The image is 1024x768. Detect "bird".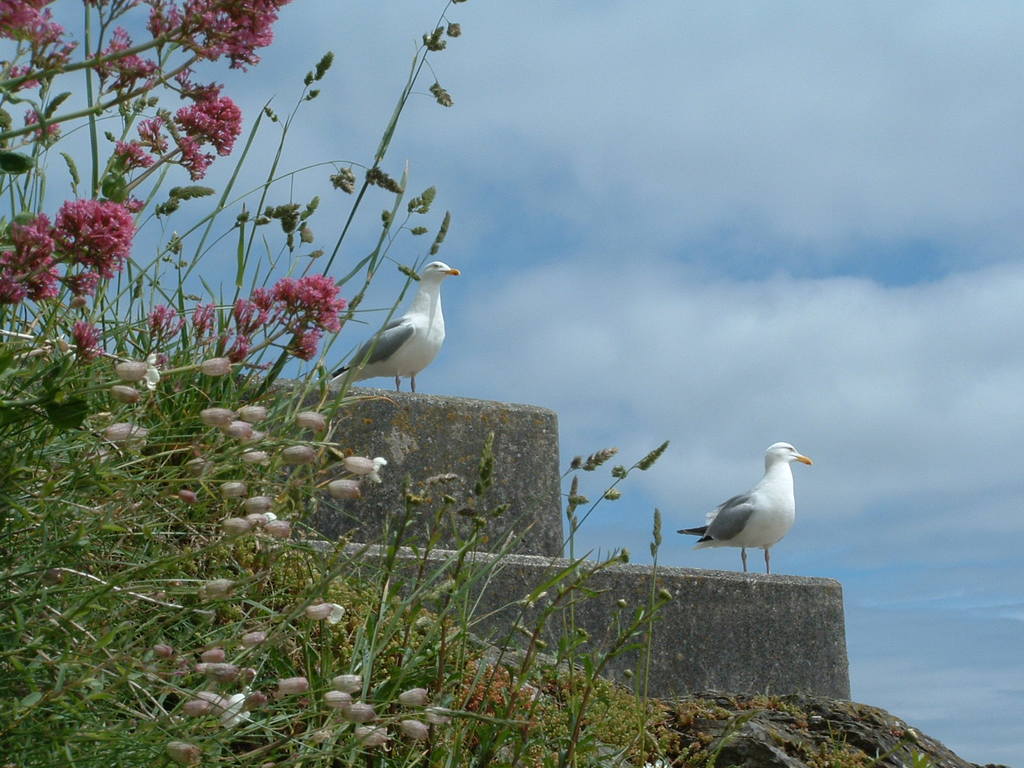
Detection: [x1=323, y1=257, x2=463, y2=394].
